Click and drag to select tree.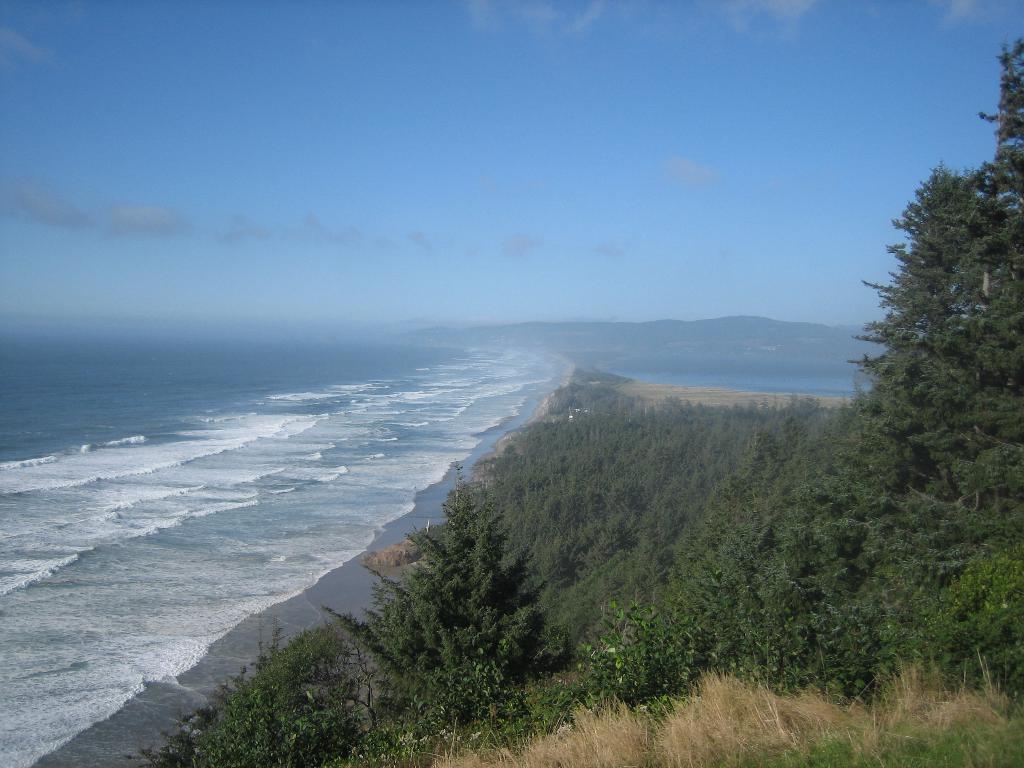
Selection: 141,616,387,767.
